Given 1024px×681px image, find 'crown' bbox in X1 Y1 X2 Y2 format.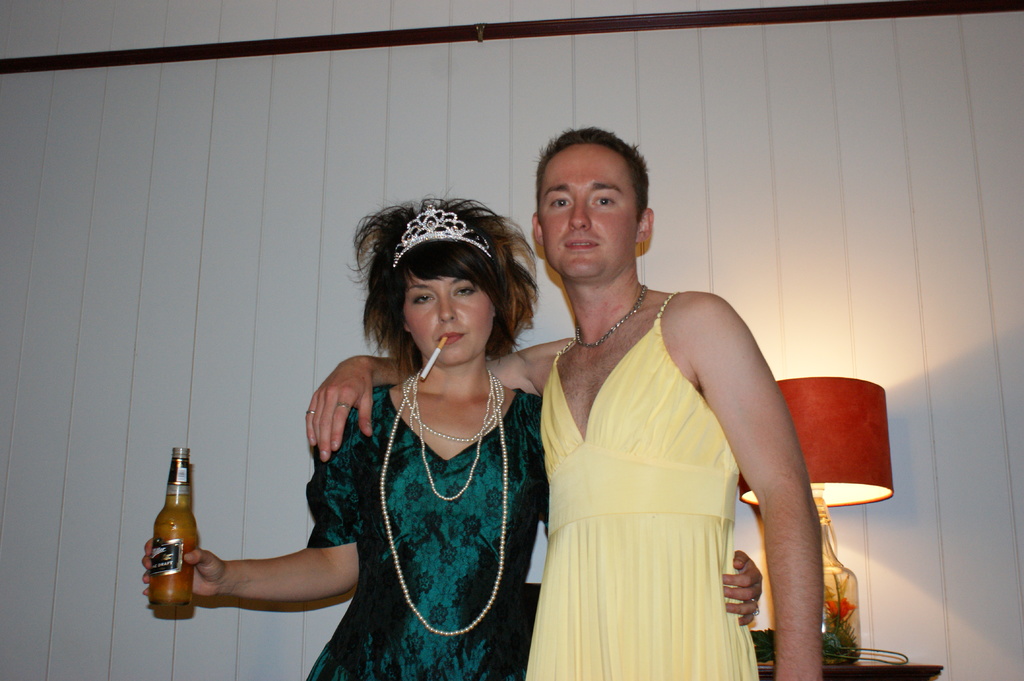
392 202 491 266.
